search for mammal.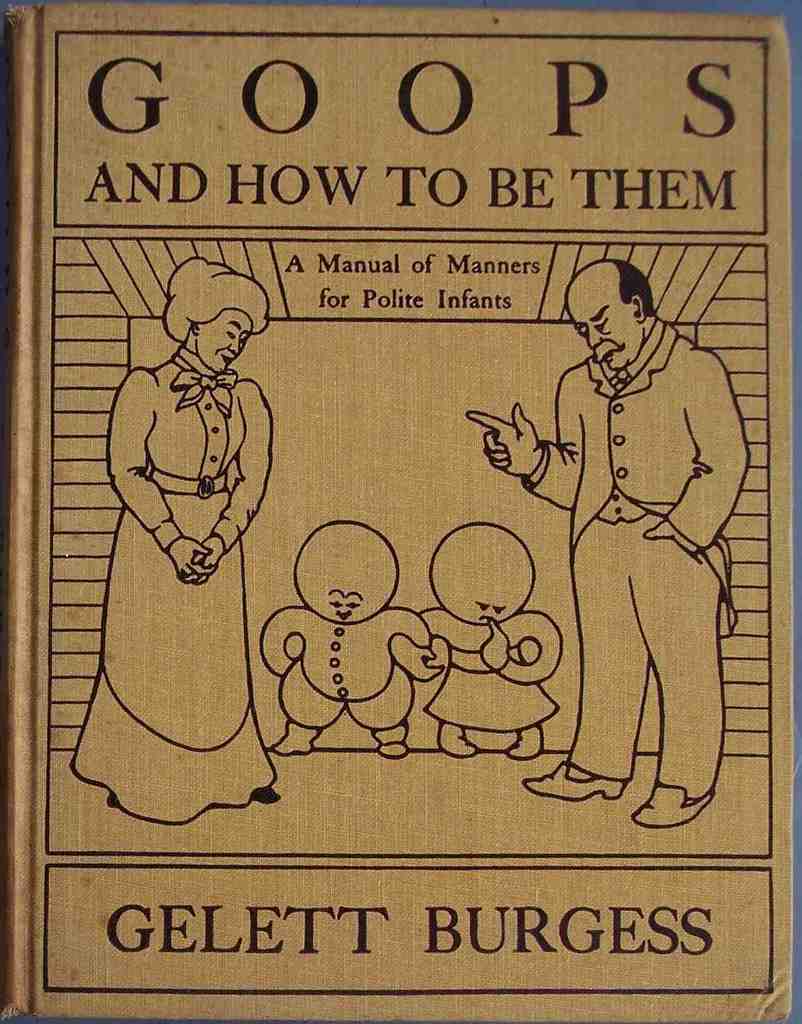
Found at [92,252,284,747].
